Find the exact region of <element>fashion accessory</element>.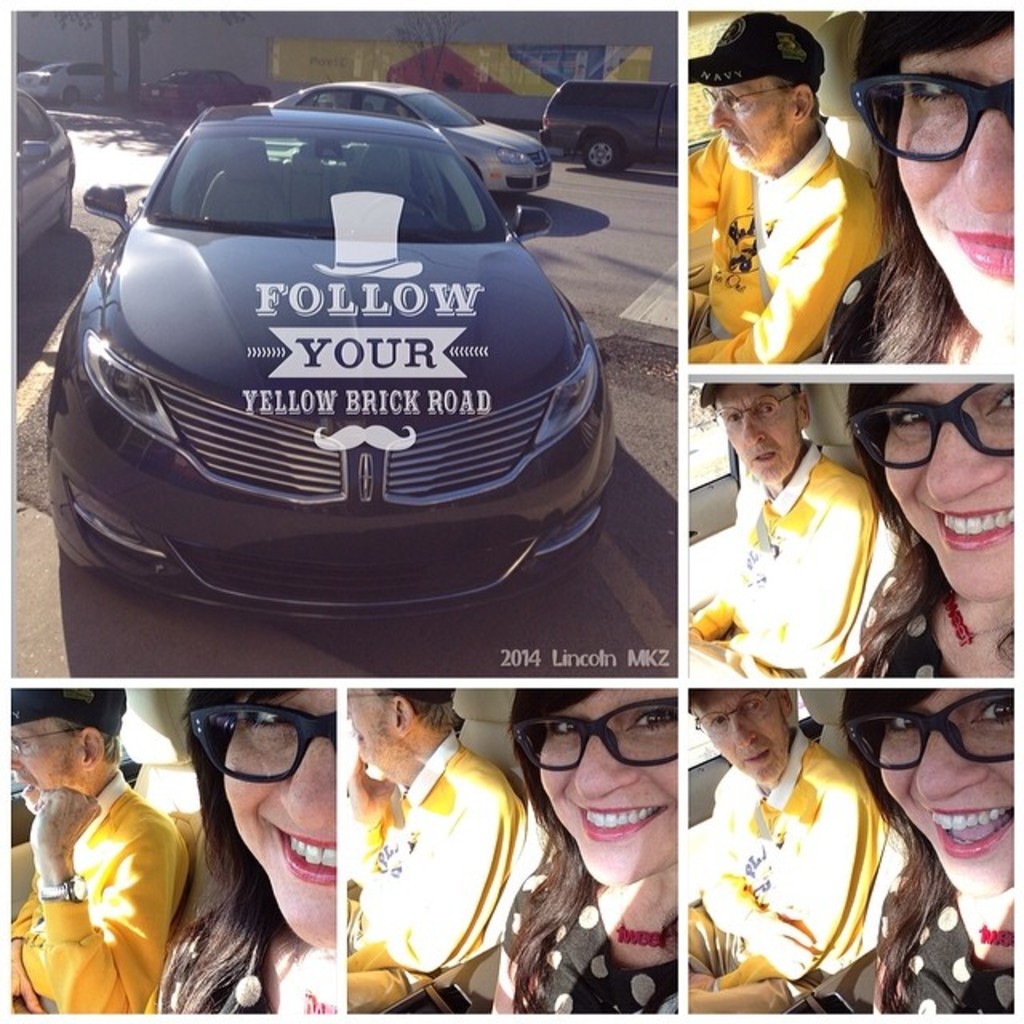
Exact region: (x1=600, y1=909, x2=682, y2=957).
